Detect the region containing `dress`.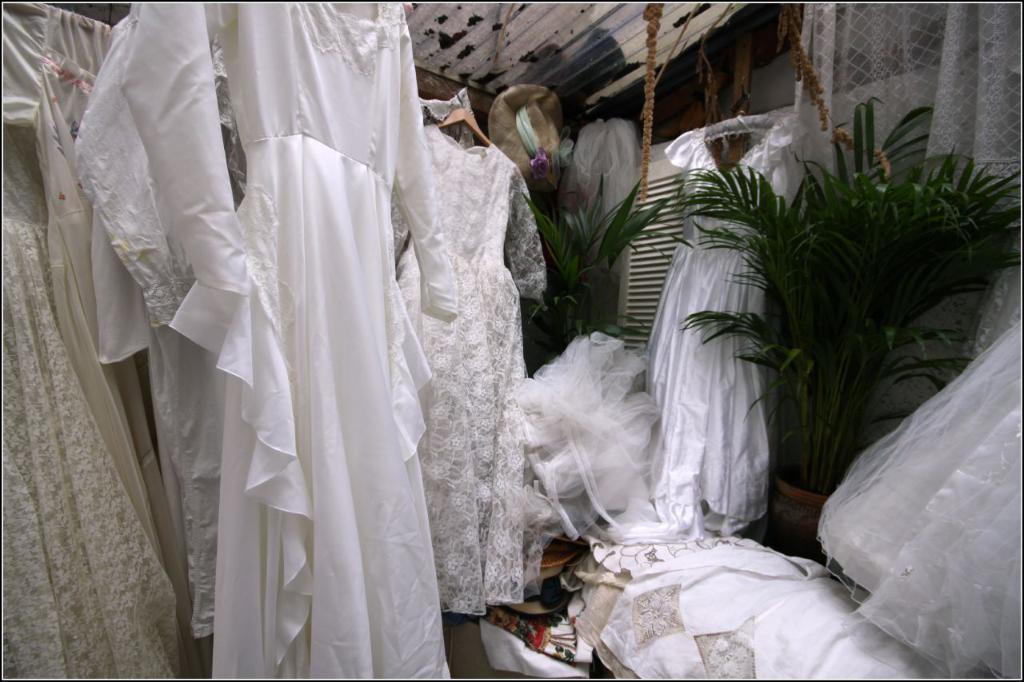
{"left": 815, "top": 319, "right": 1023, "bottom": 678}.
